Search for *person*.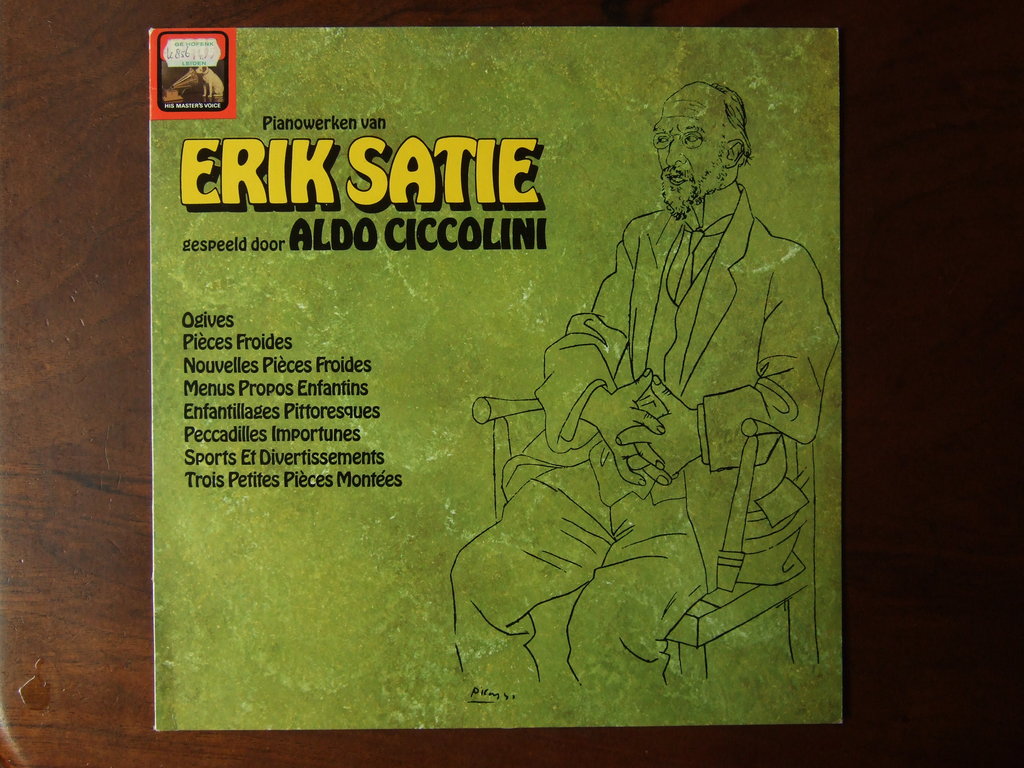
Found at {"left": 485, "top": 118, "right": 819, "bottom": 700}.
